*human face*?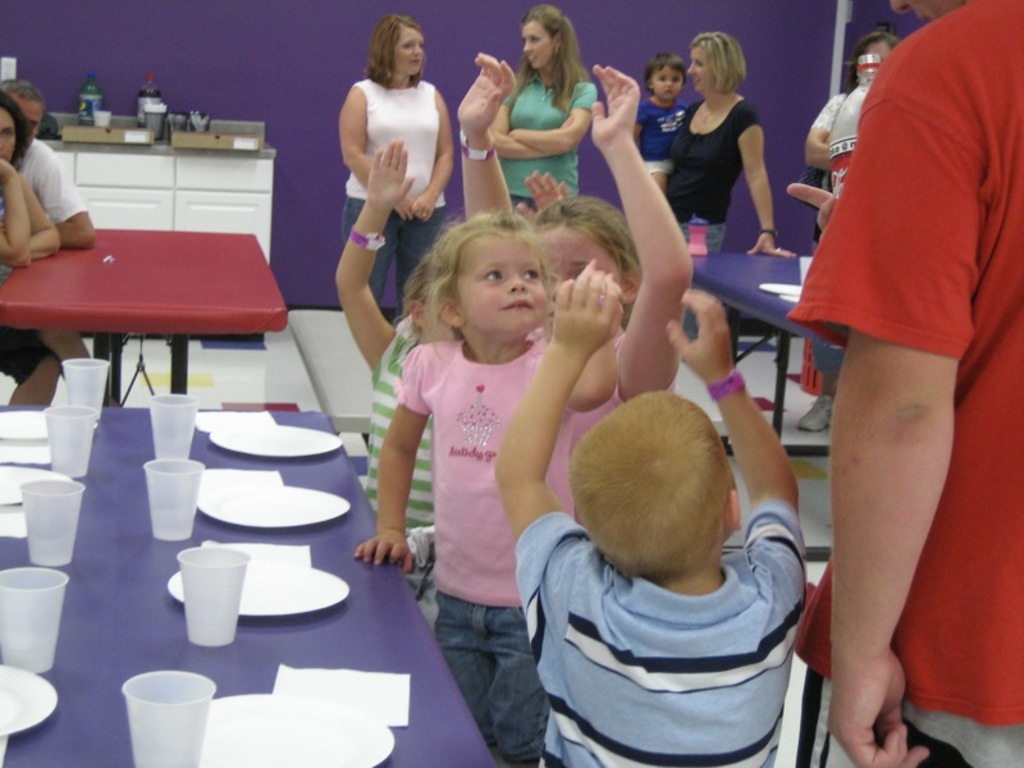
{"left": 518, "top": 19, "right": 553, "bottom": 73}
